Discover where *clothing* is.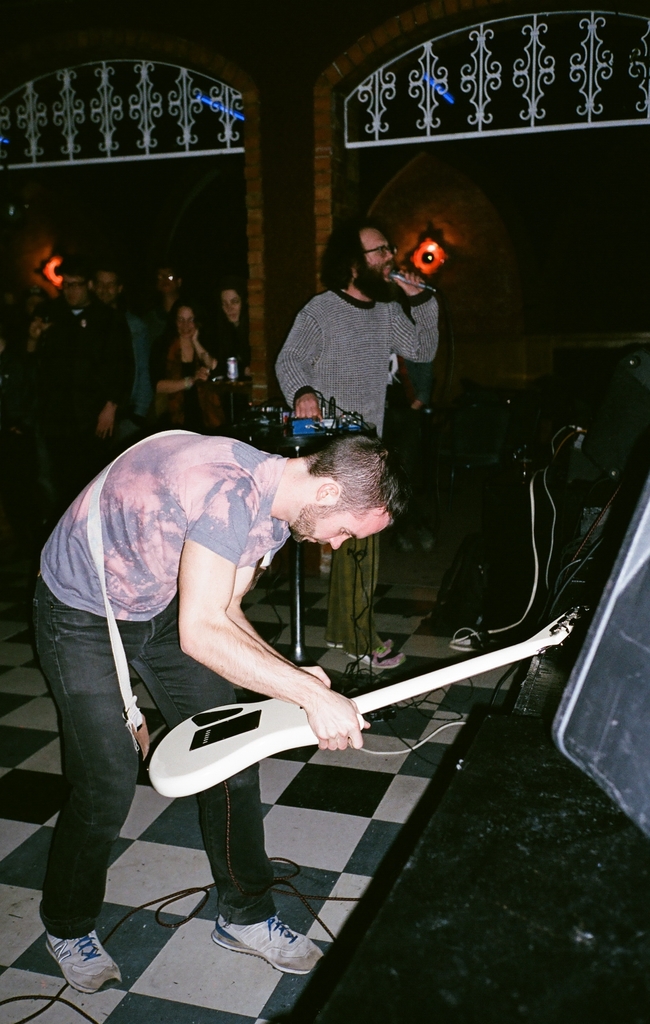
Discovered at region(127, 314, 154, 416).
